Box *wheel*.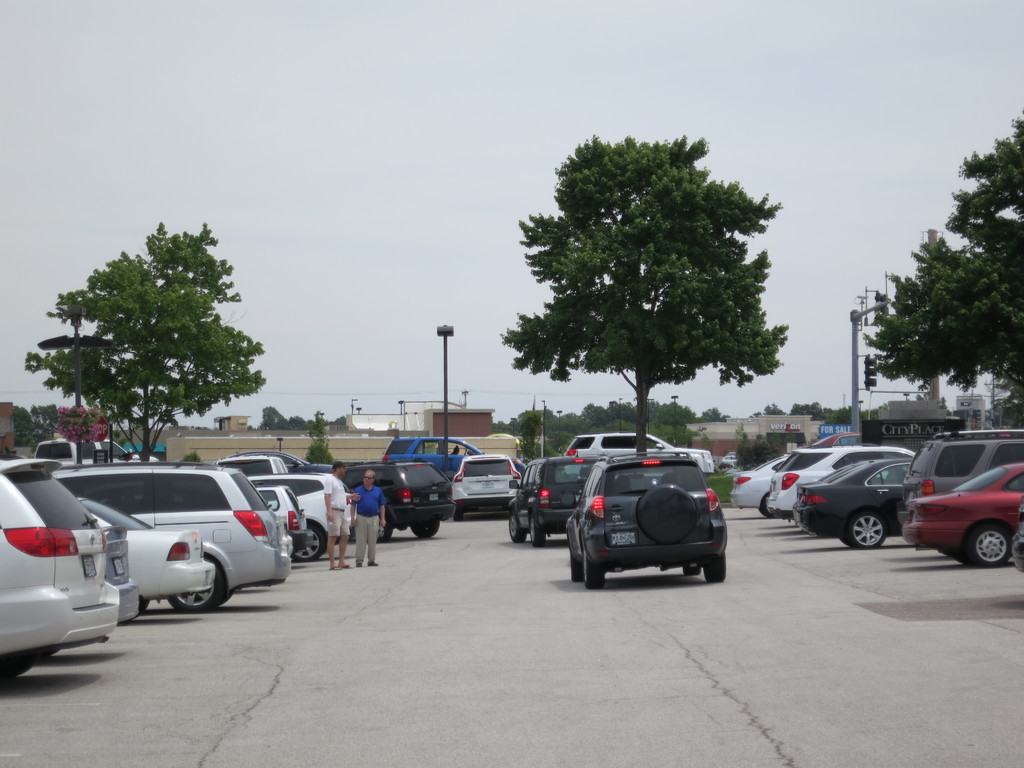
select_region(506, 511, 524, 541).
